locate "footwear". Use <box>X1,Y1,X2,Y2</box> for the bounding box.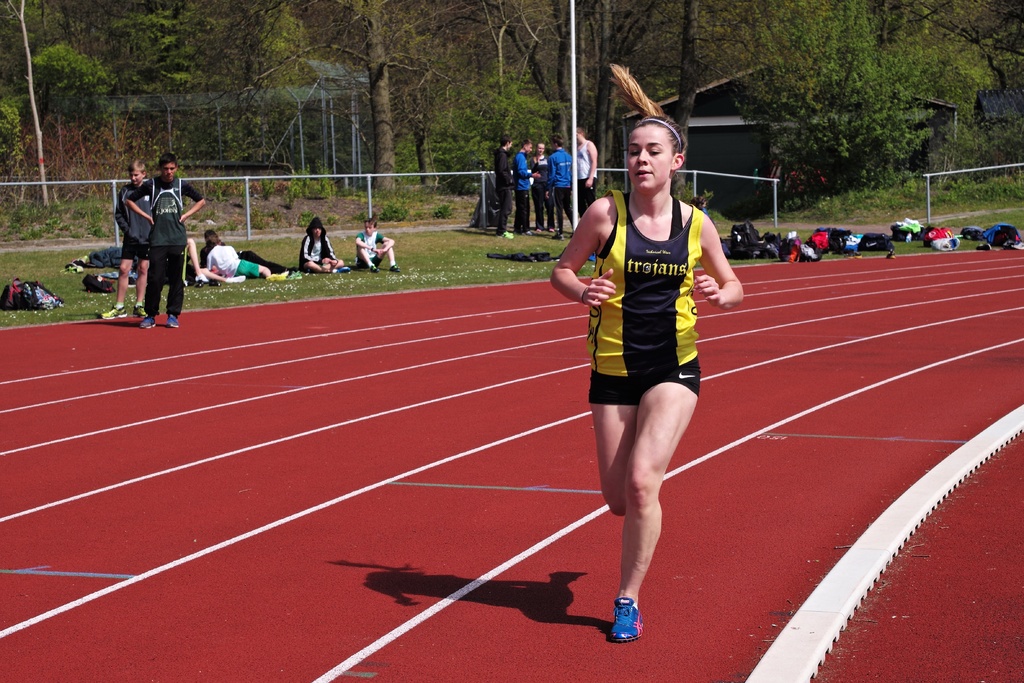
<box>391,266,397,273</box>.
